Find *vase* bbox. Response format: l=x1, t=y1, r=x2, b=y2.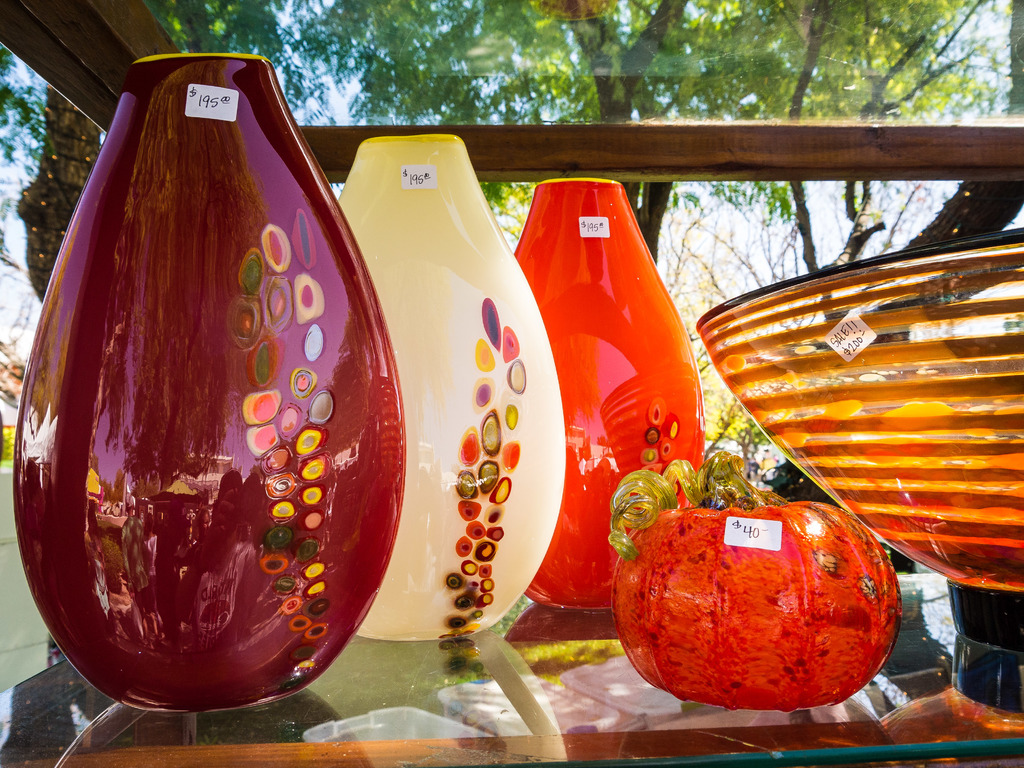
l=5, t=51, r=406, b=715.
